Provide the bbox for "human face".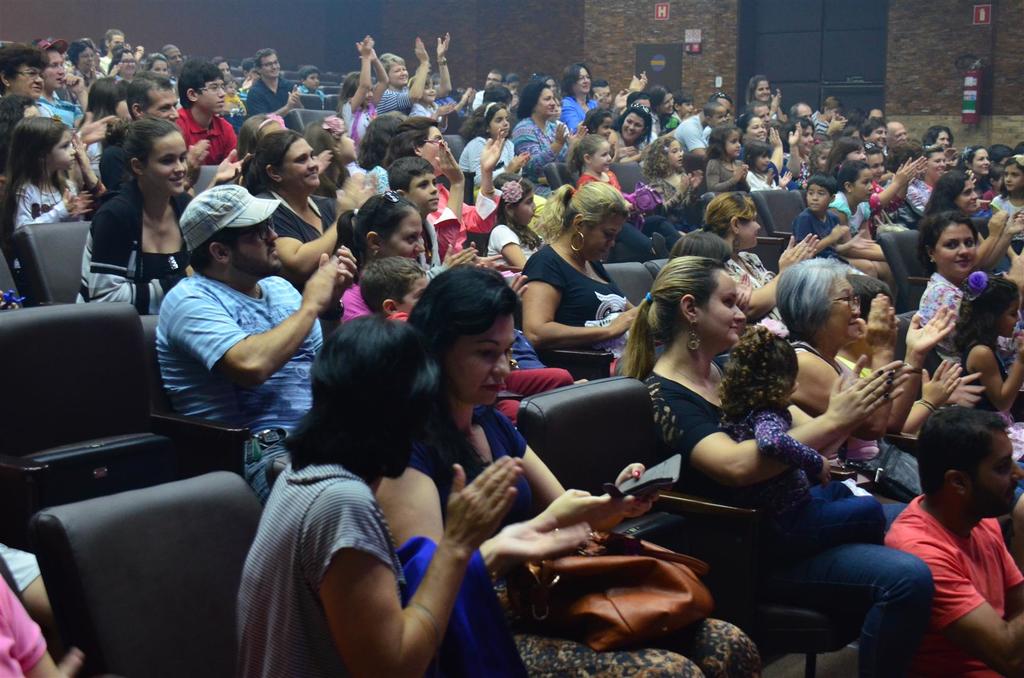
<box>507,81,520,95</box>.
